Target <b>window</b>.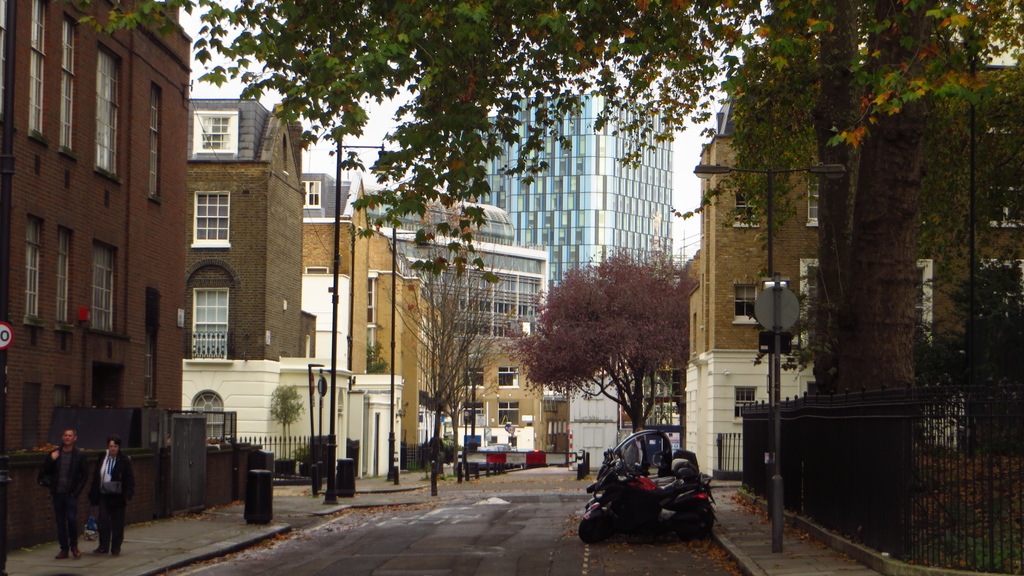
Target region: x1=365, y1=278, x2=376, y2=325.
